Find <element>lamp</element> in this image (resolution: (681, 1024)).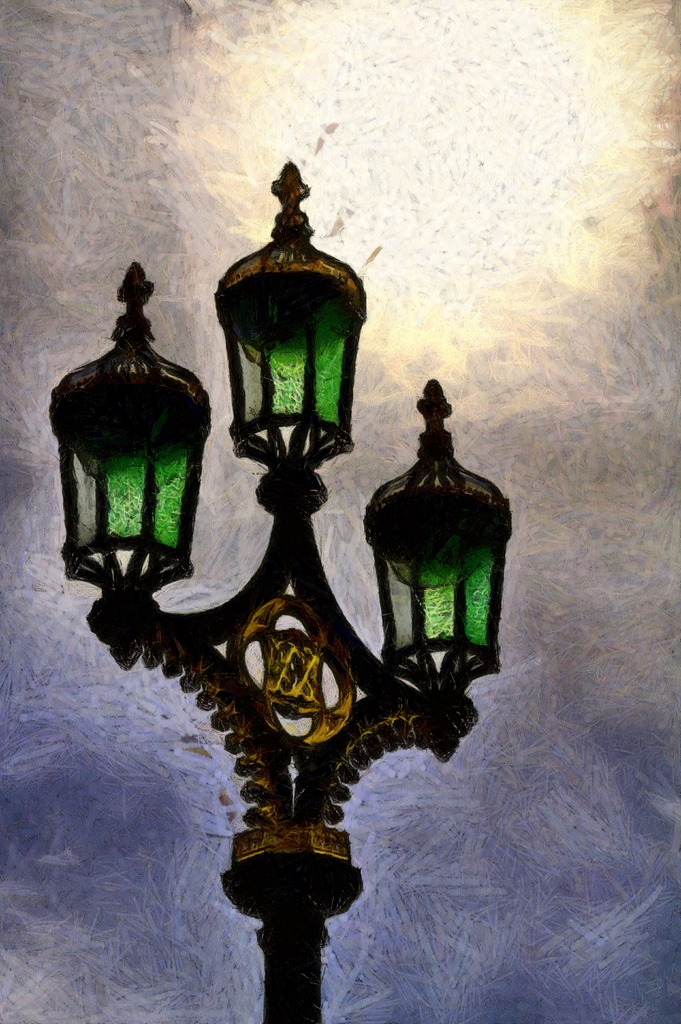
left=187, top=161, right=382, bottom=553.
